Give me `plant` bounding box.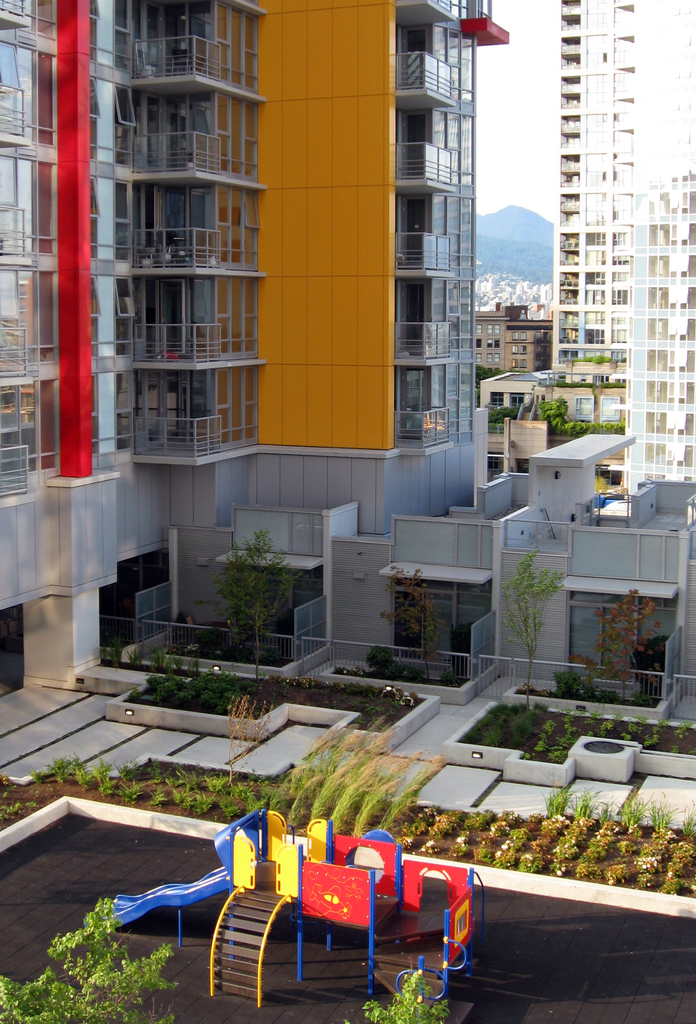
{"x1": 673, "y1": 724, "x2": 691, "y2": 738}.
